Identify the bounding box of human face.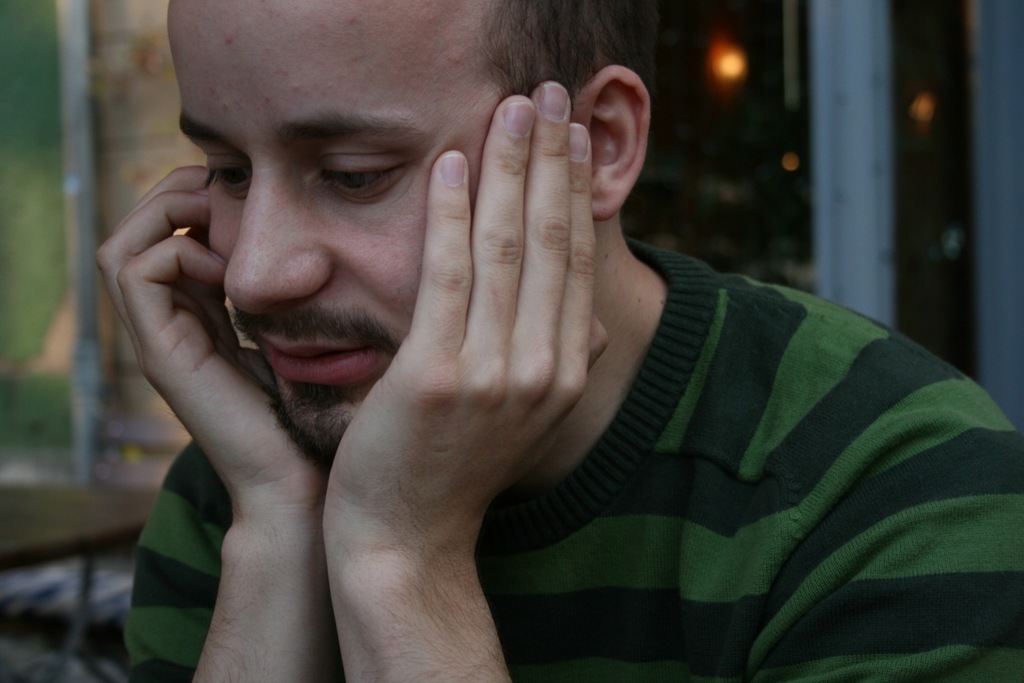
(188, 23, 529, 447).
